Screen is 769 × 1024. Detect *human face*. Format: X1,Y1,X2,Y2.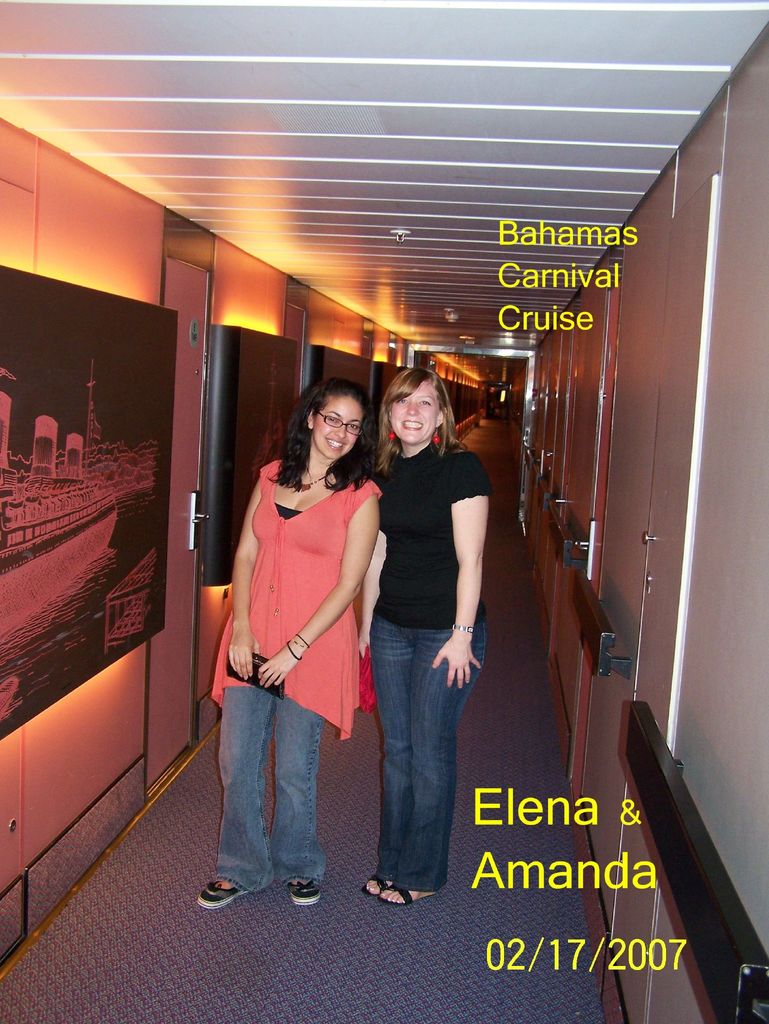
389,382,436,447.
